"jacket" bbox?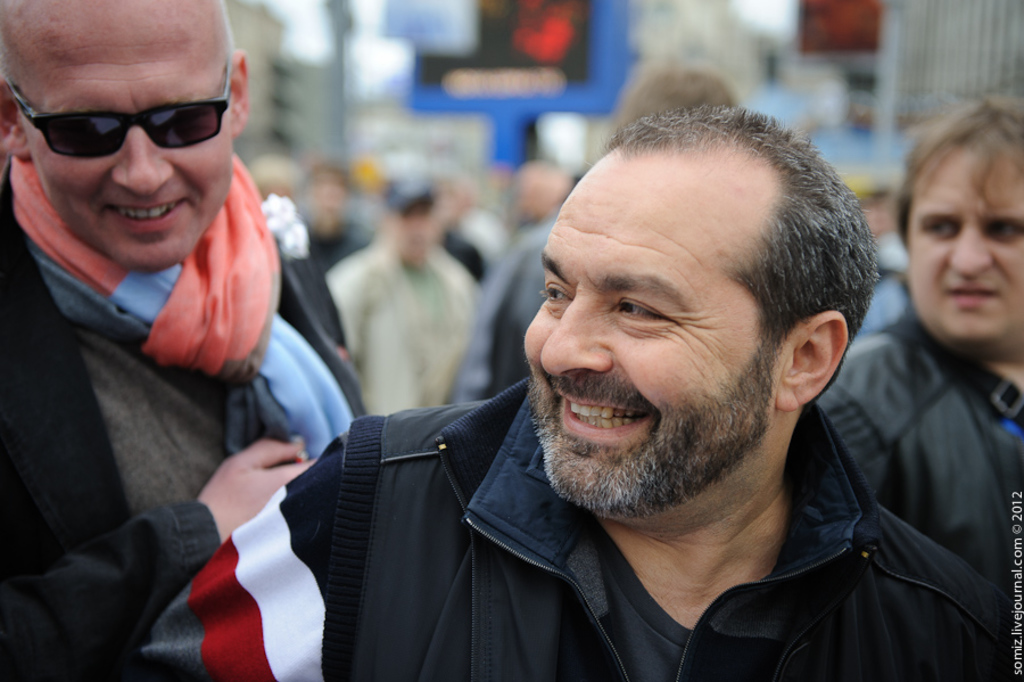
(815,314,1017,598)
